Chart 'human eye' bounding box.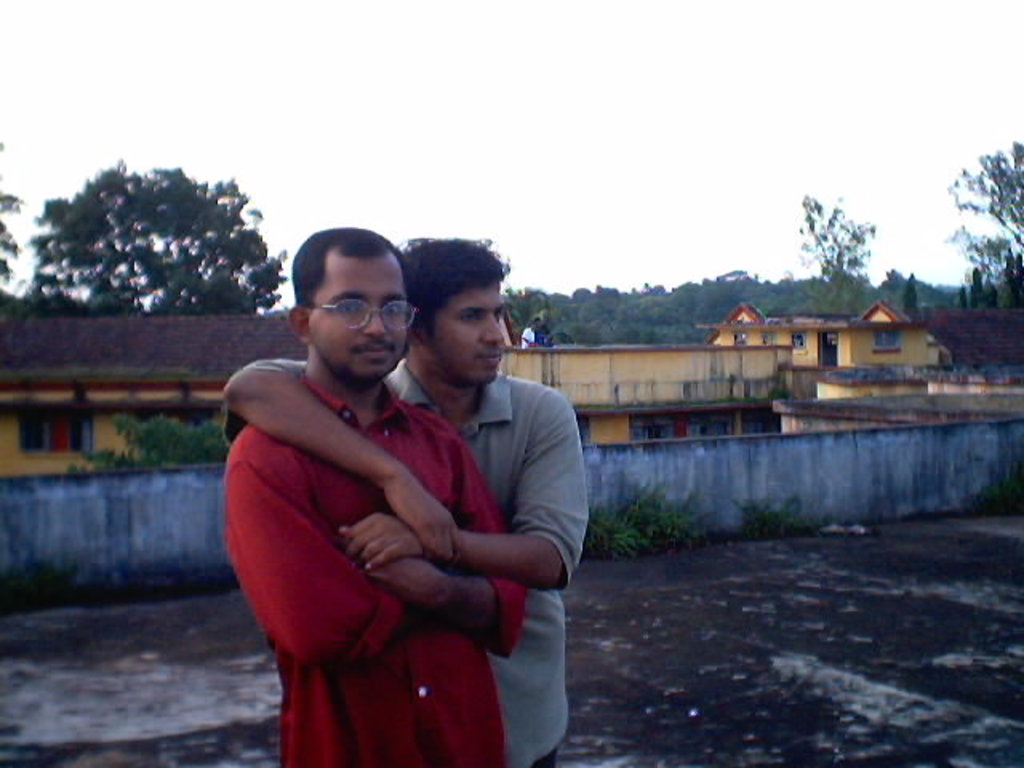
Charted: Rect(382, 301, 406, 318).
